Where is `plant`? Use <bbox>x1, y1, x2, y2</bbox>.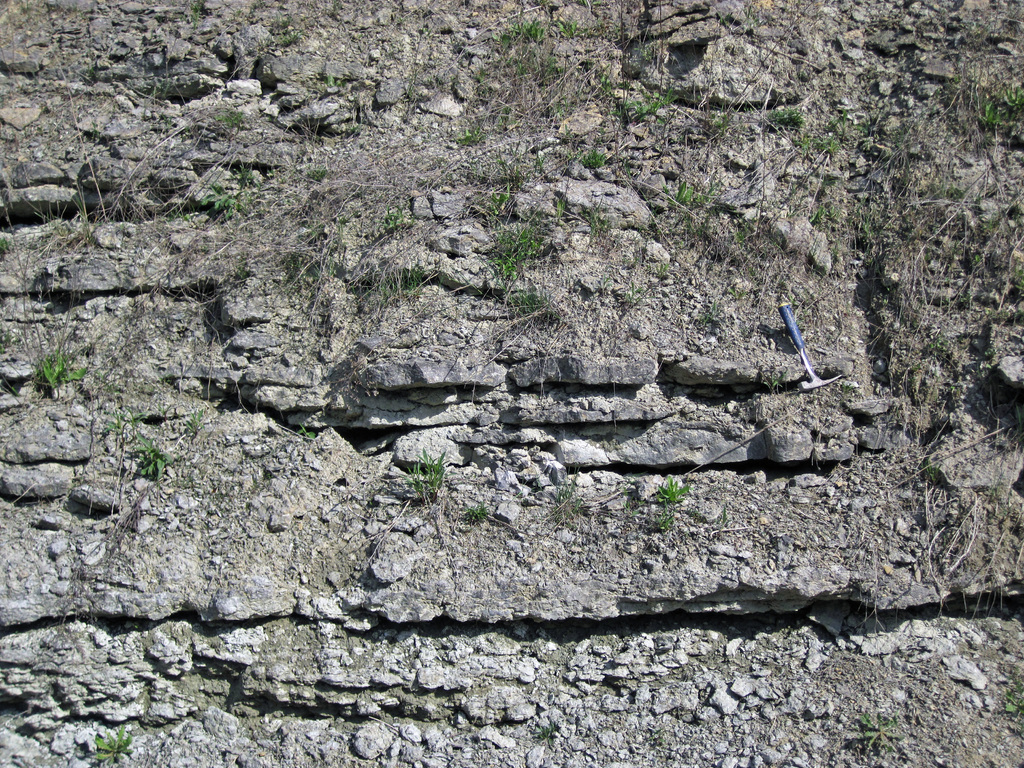
<bbox>856, 710, 903, 754</bbox>.
